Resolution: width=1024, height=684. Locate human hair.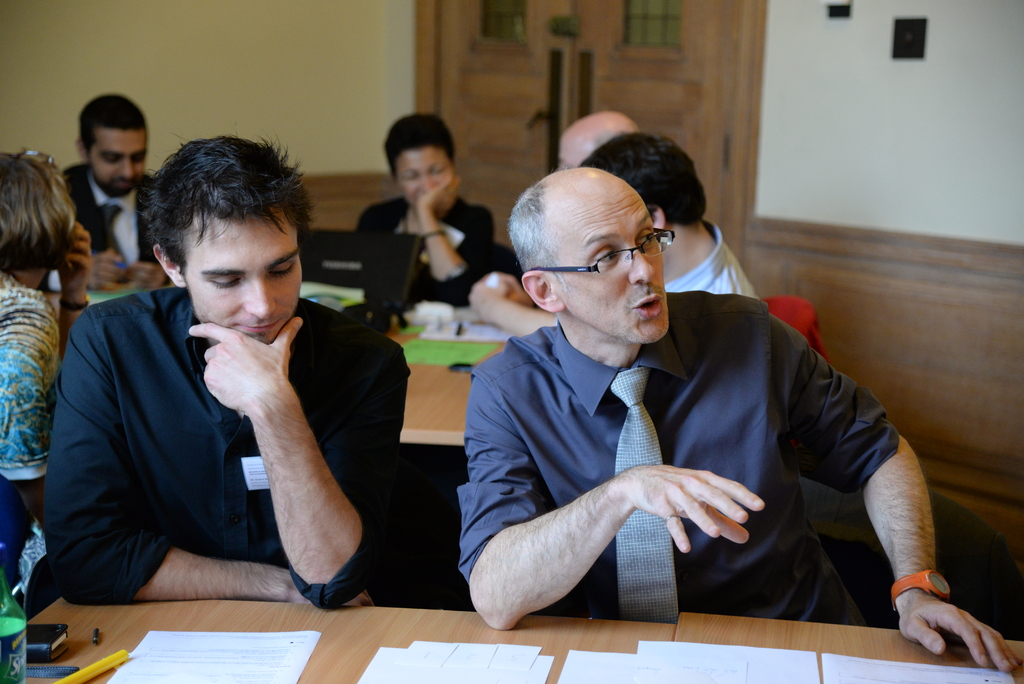
left=1, top=140, right=74, bottom=296.
